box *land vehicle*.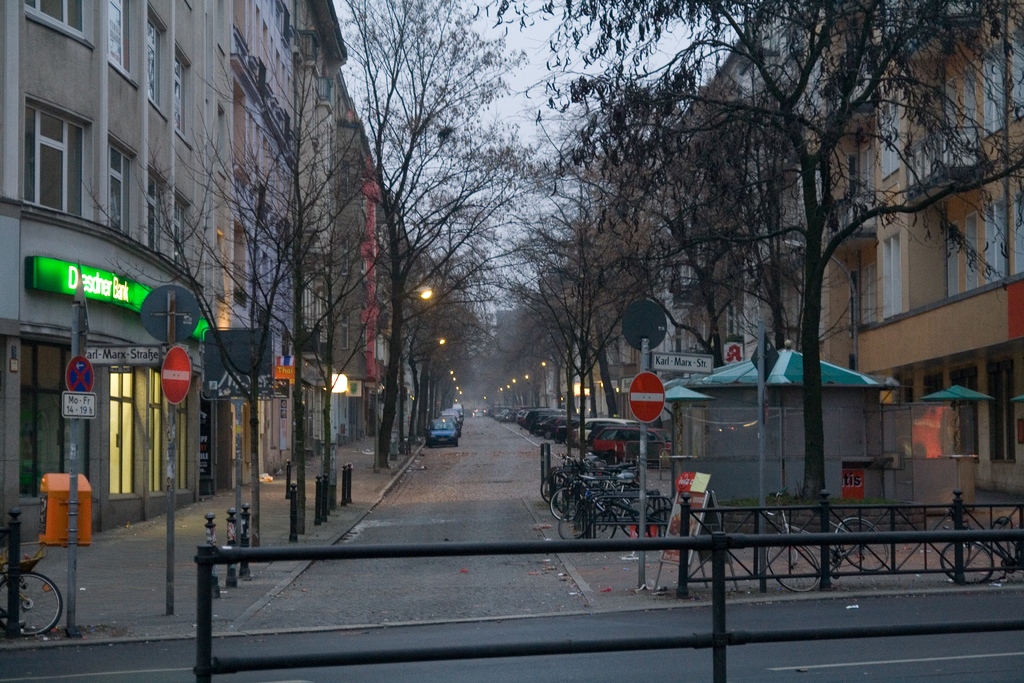
(2,547,66,634).
